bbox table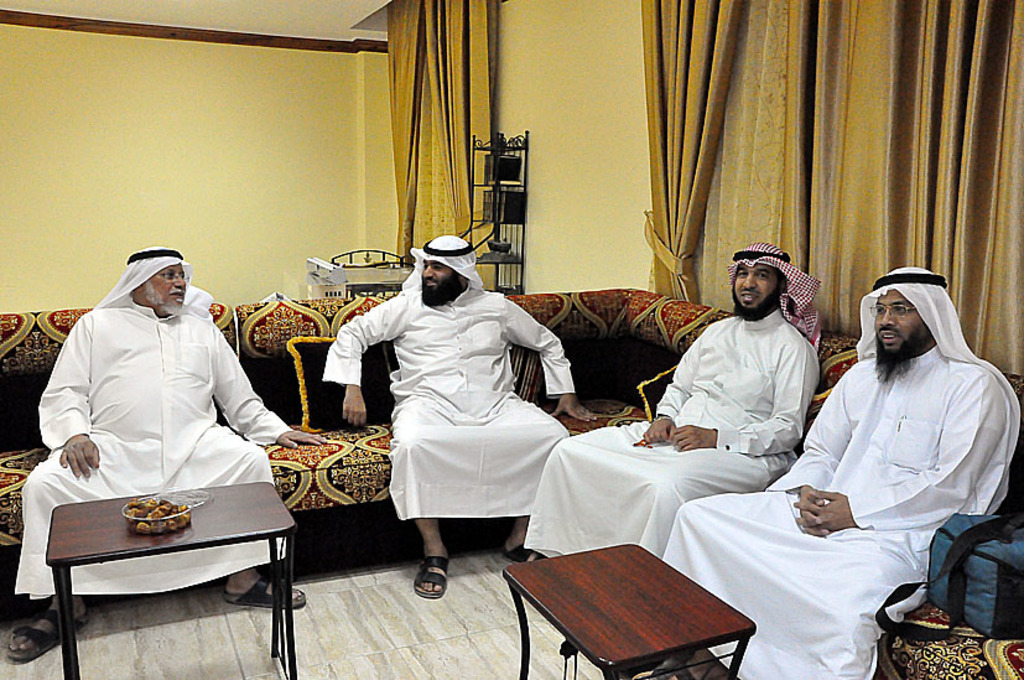
x1=494 y1=534 x2=780 y2=679
